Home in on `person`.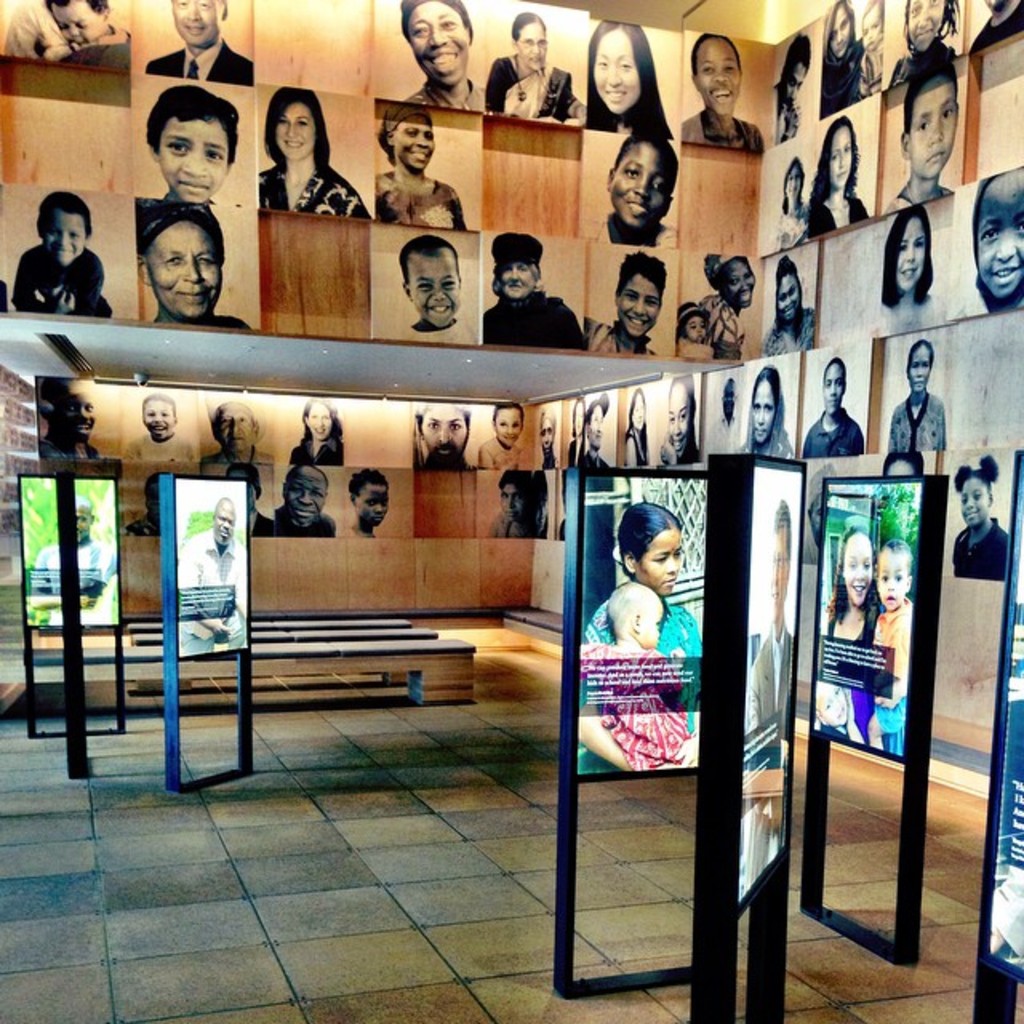
Homed in at [left=34, top=0, right=134, bottom=67].
